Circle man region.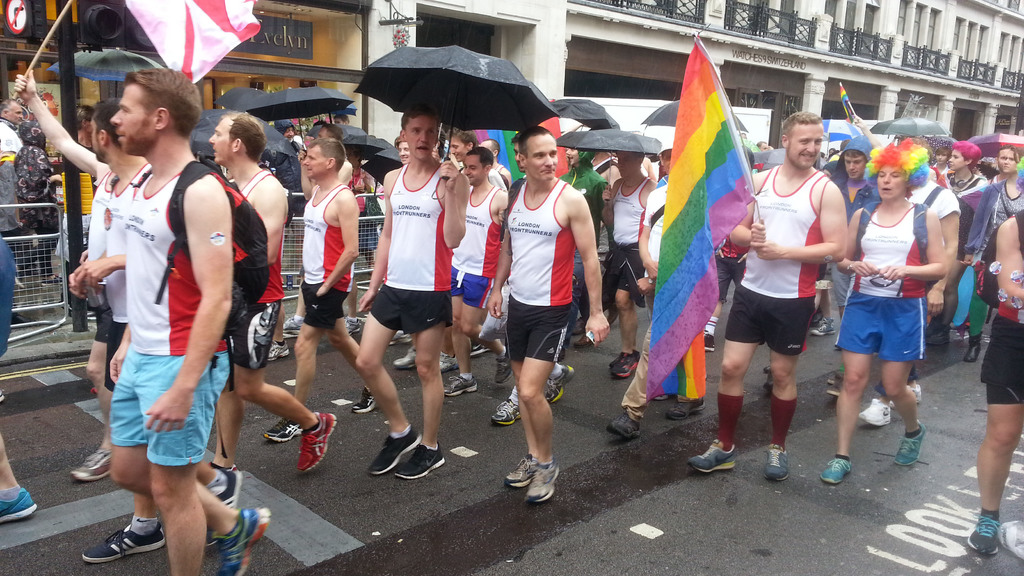
Region: (left=352, top=100, right=468, bottom=481).
